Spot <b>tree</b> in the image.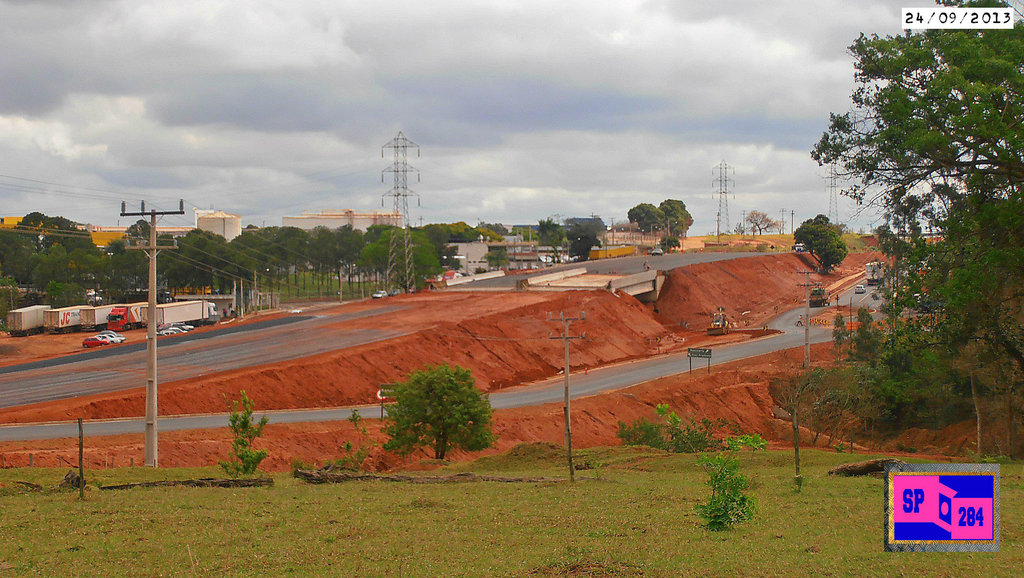
<b>tree</b> found at <region>806, 229, 852, 270</region>.
